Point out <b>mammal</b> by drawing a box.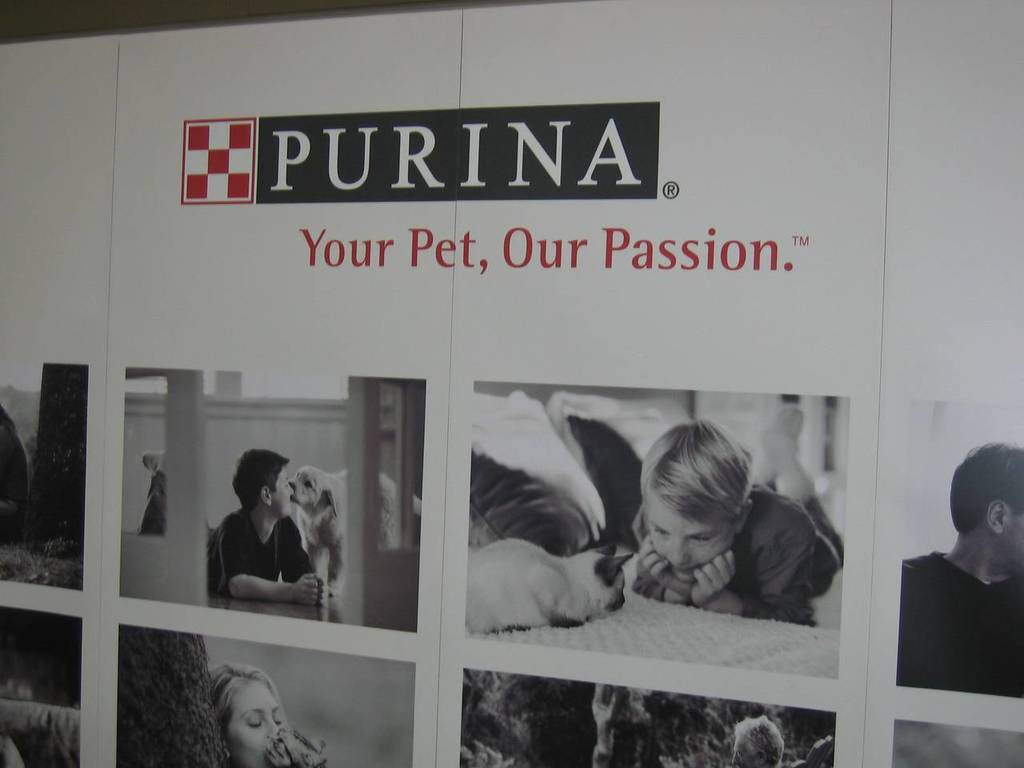
bbox=(0, 666, 86, 767).
